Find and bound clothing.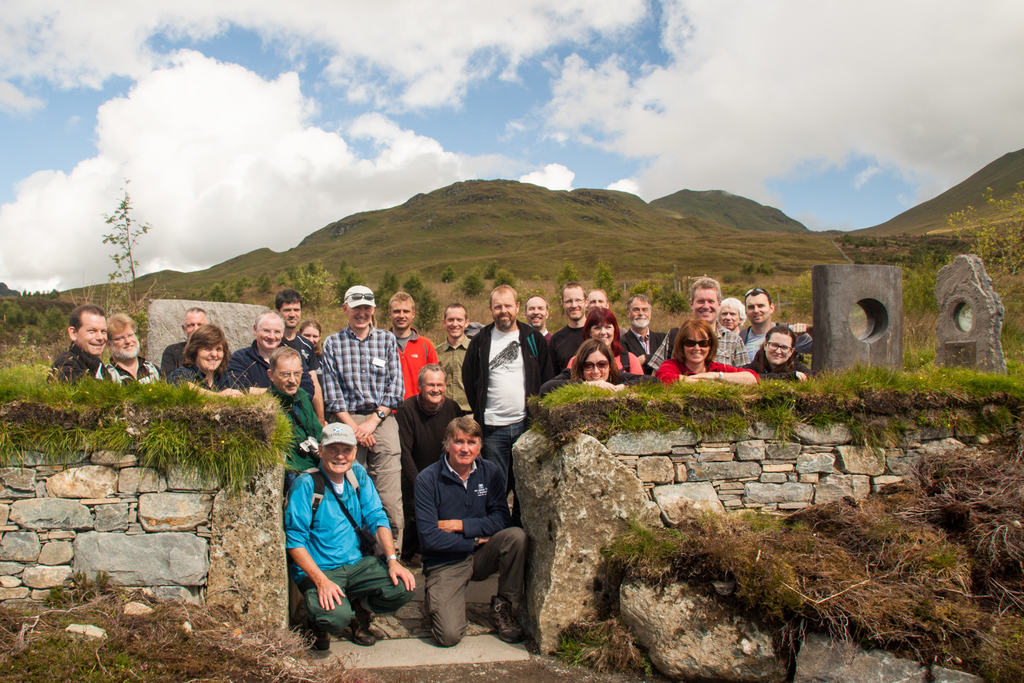
Bound: BBox(552, 322, 591, 394).
